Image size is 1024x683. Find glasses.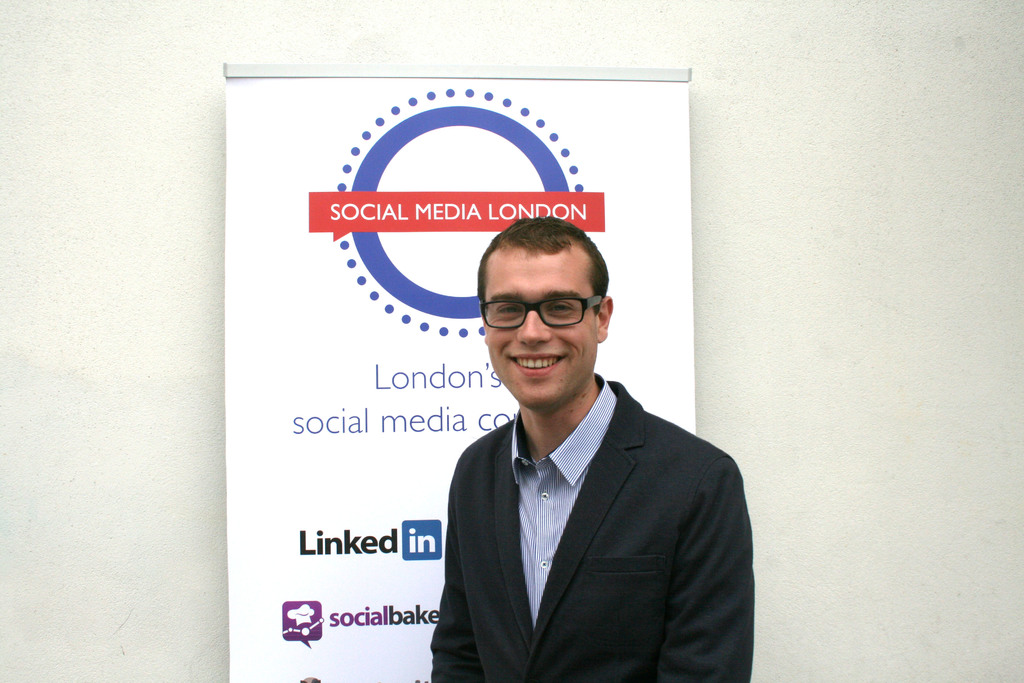
(left=484, top=294, right=604, bottom=340).
